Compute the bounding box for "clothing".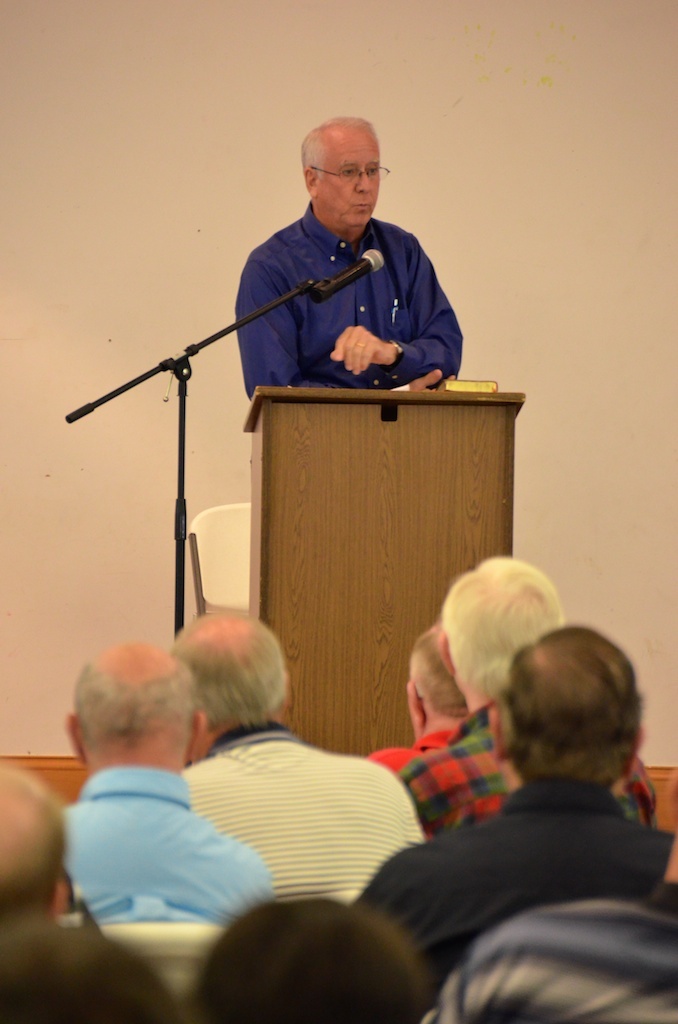
(202,179,469,395).
